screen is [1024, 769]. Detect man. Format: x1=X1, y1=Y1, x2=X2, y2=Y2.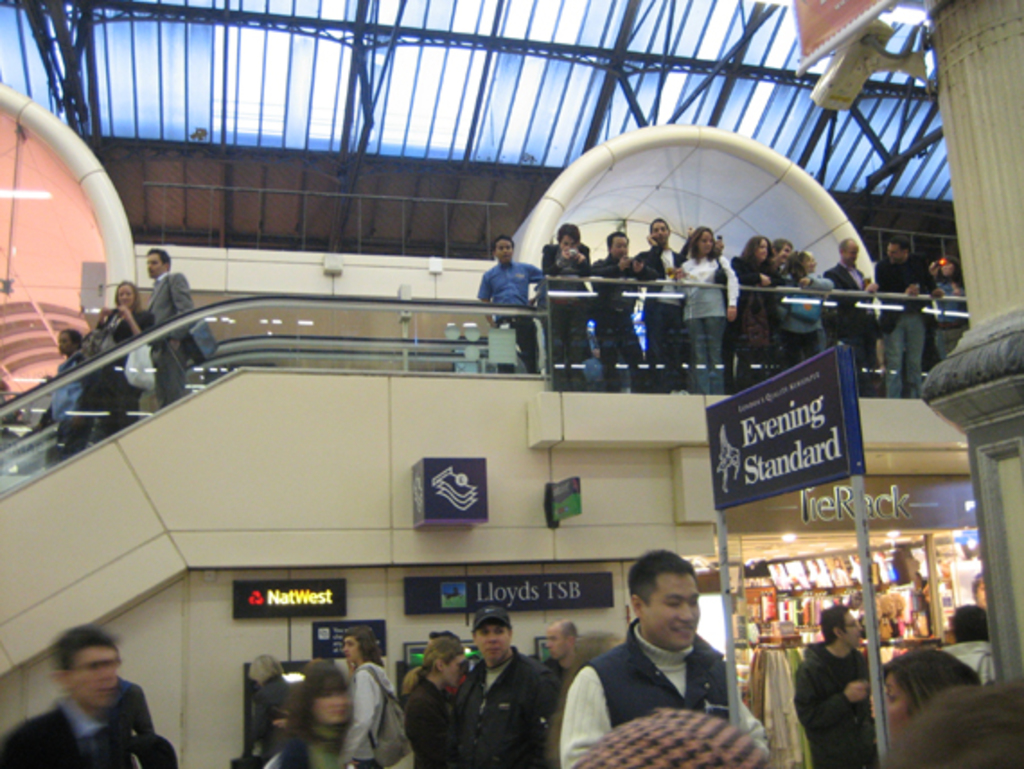
x1=936, y1=250, x2=965, y2=354.
